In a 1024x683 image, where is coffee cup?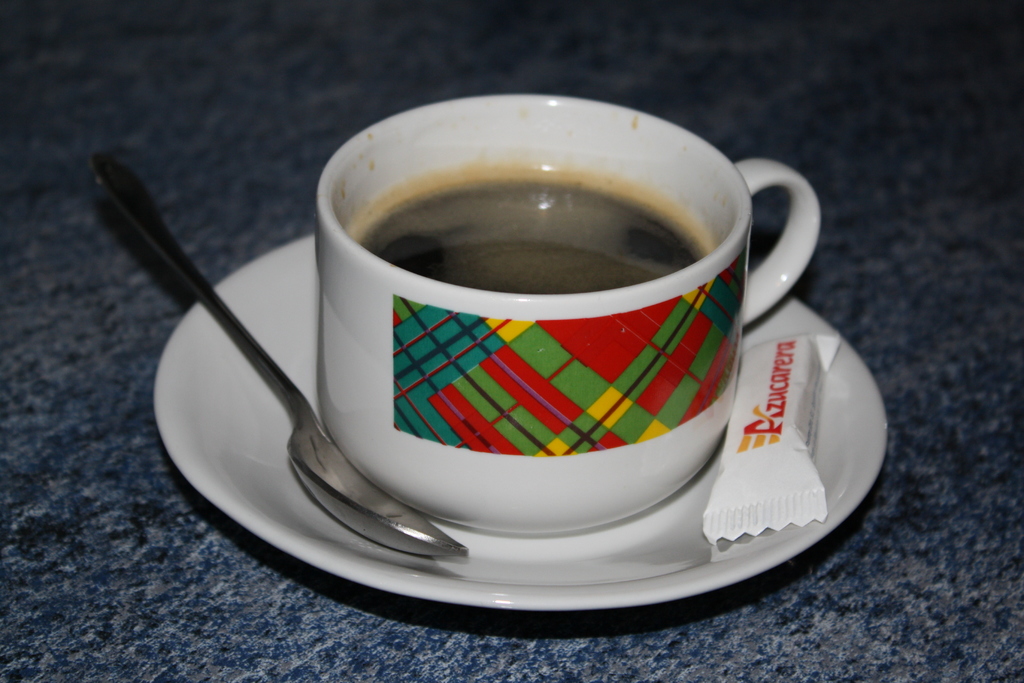
rect(315, 92, 821, 525).
